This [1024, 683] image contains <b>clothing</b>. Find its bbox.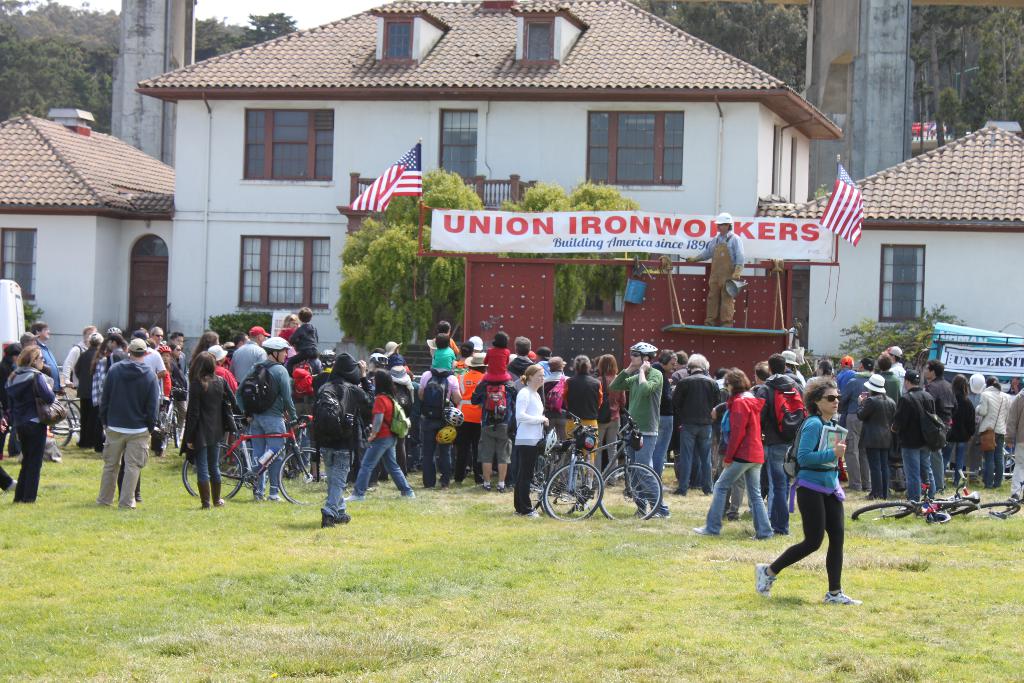
{"left": 44, "top": 343, "right": 65, "bottom": 389}.
